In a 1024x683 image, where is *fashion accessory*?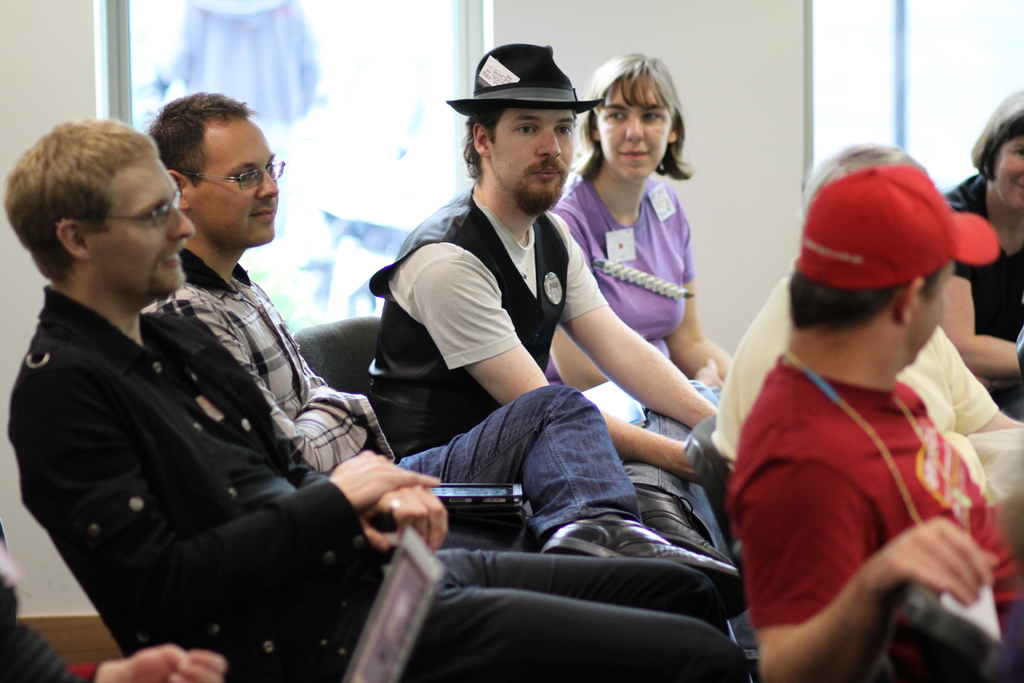
794,161,1008,289.
